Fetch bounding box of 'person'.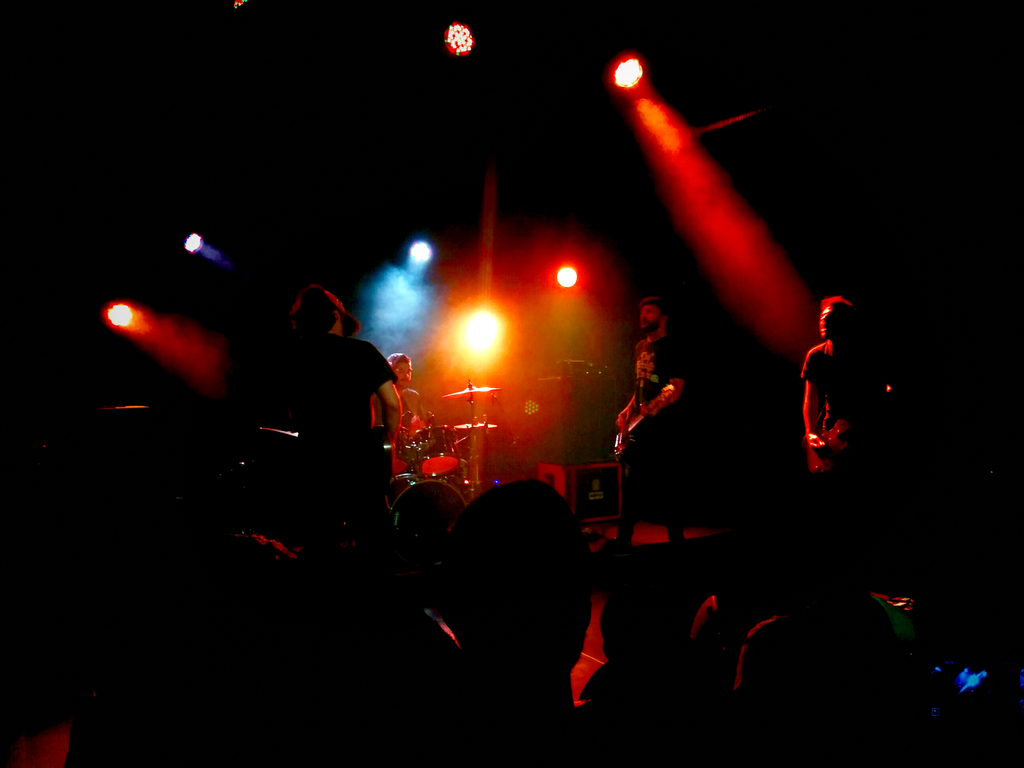
Bbox: [276,289,403,500].
